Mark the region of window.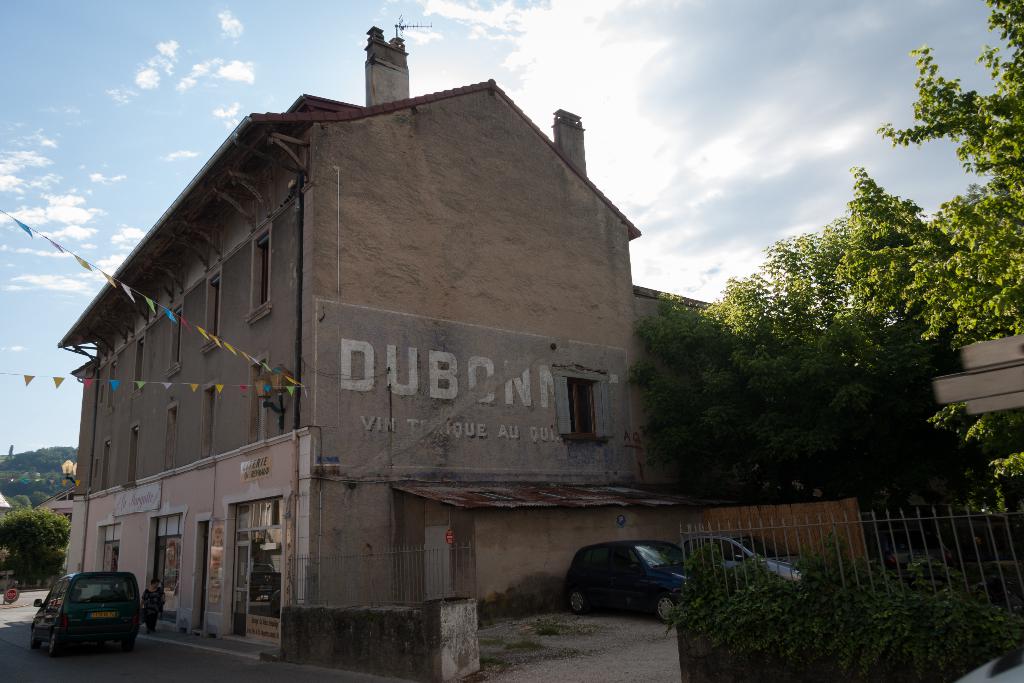
Region: bbox=(166, 300, 182, 381).
